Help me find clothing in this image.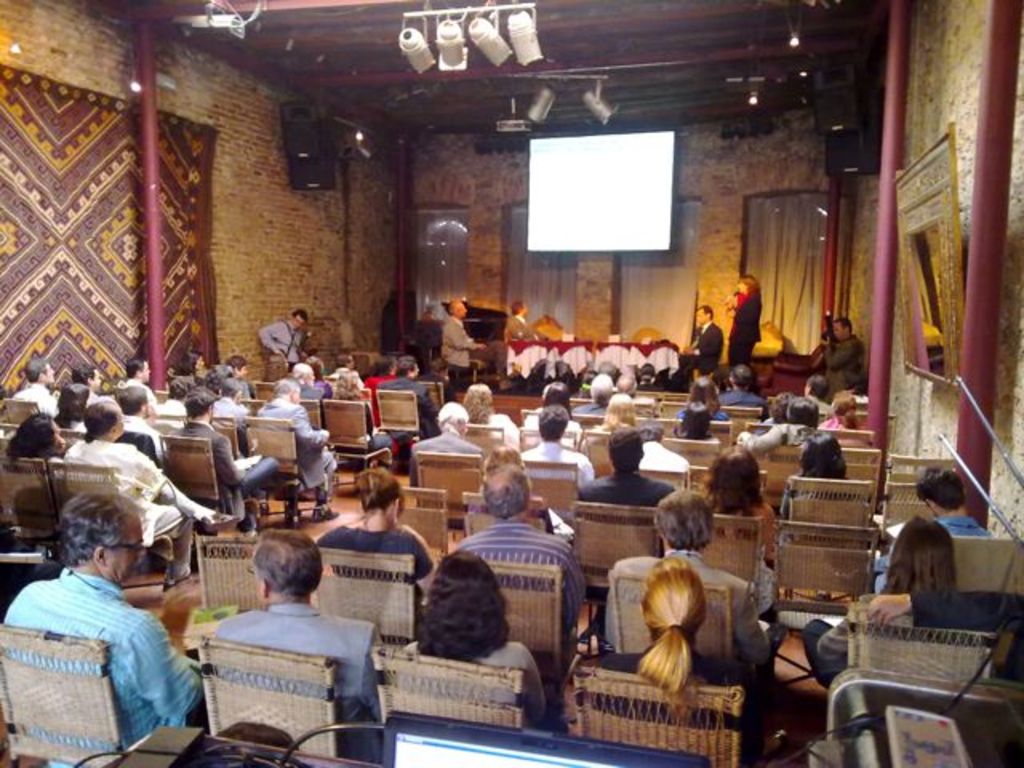
Found it: rect(378, 376, 442, 434).
